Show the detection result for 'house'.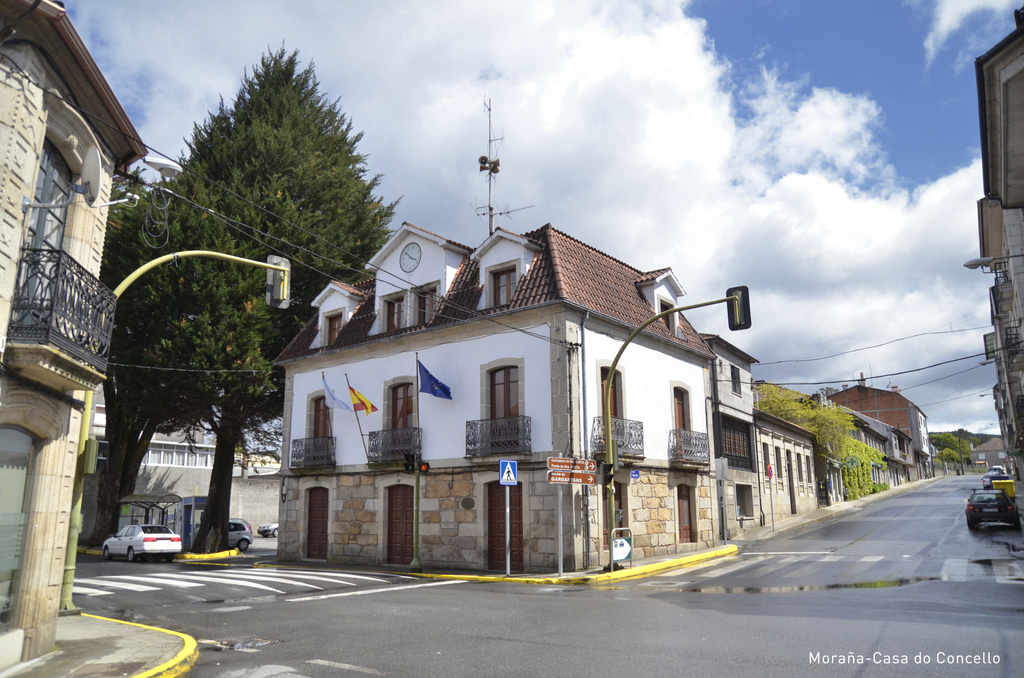
crop(83, 393, 237, 542).
